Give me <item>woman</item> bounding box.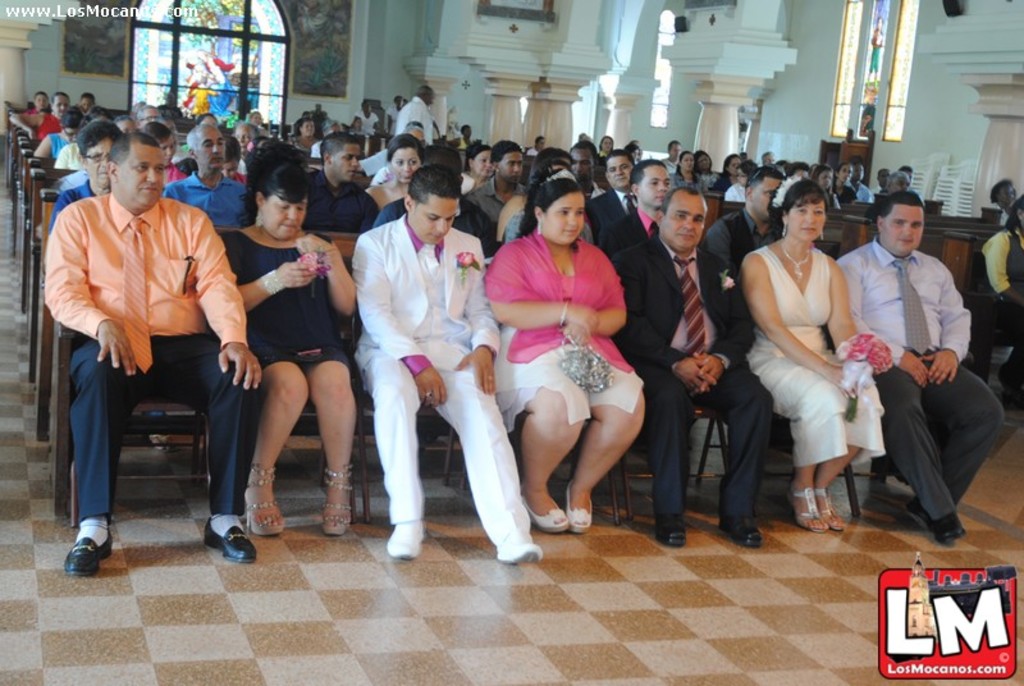
(141, 118, 180, 189).
